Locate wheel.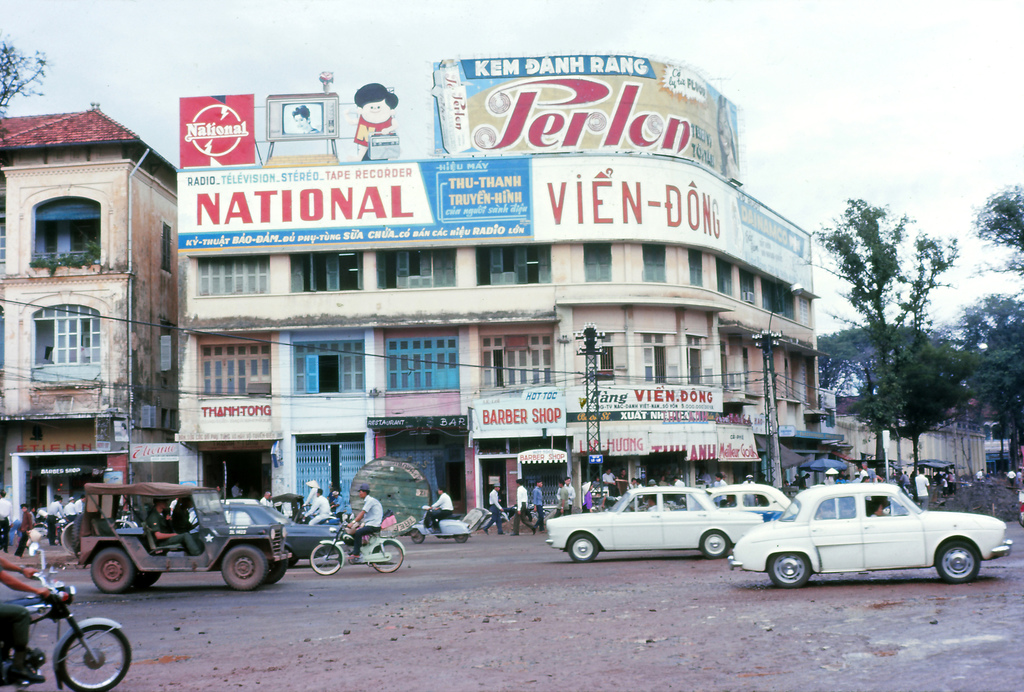
Bounding box: box=[309, 538, 345, 575].
